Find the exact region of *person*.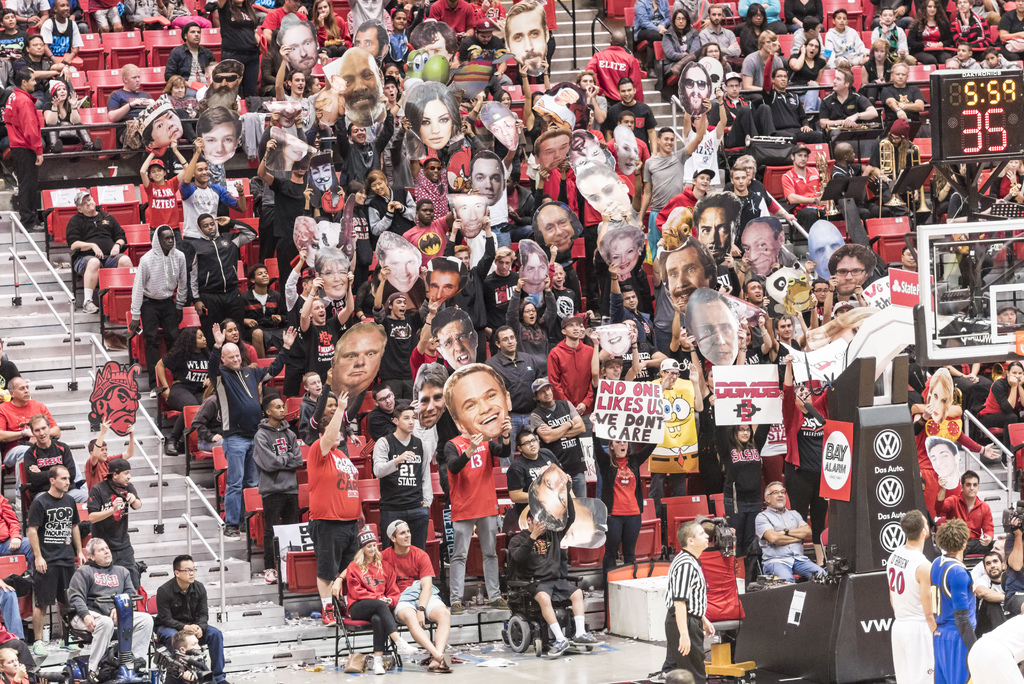
Exact region: (483, 325, 548, 431).
